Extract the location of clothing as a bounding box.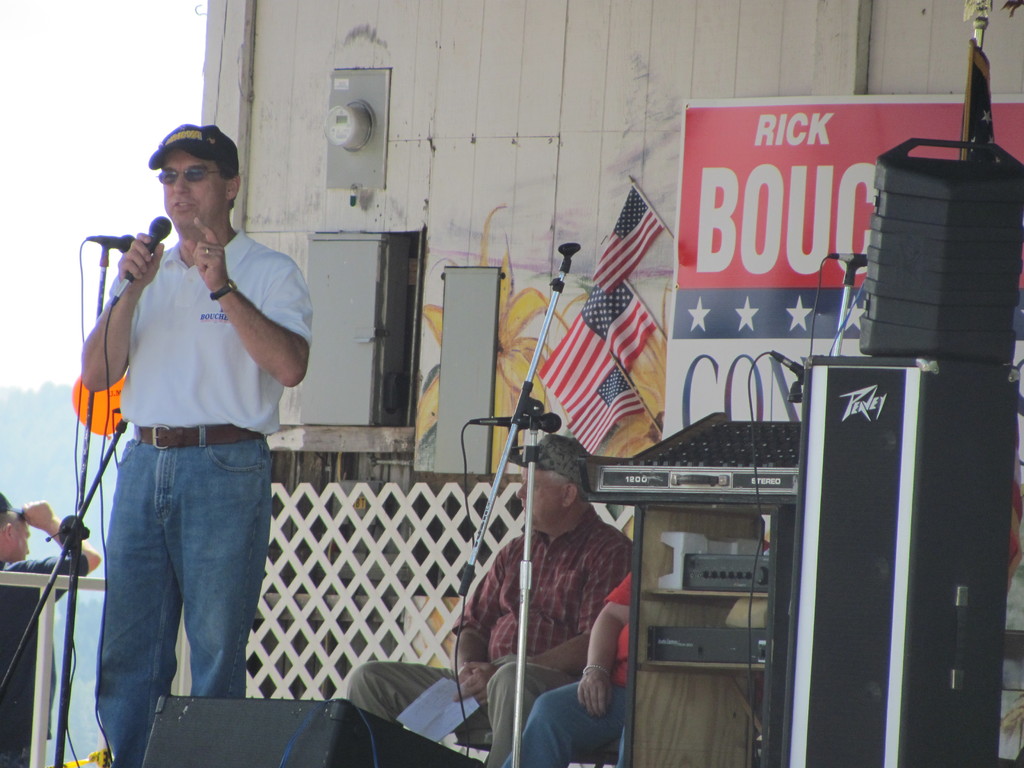
detection(503, 570, 628, 767).
